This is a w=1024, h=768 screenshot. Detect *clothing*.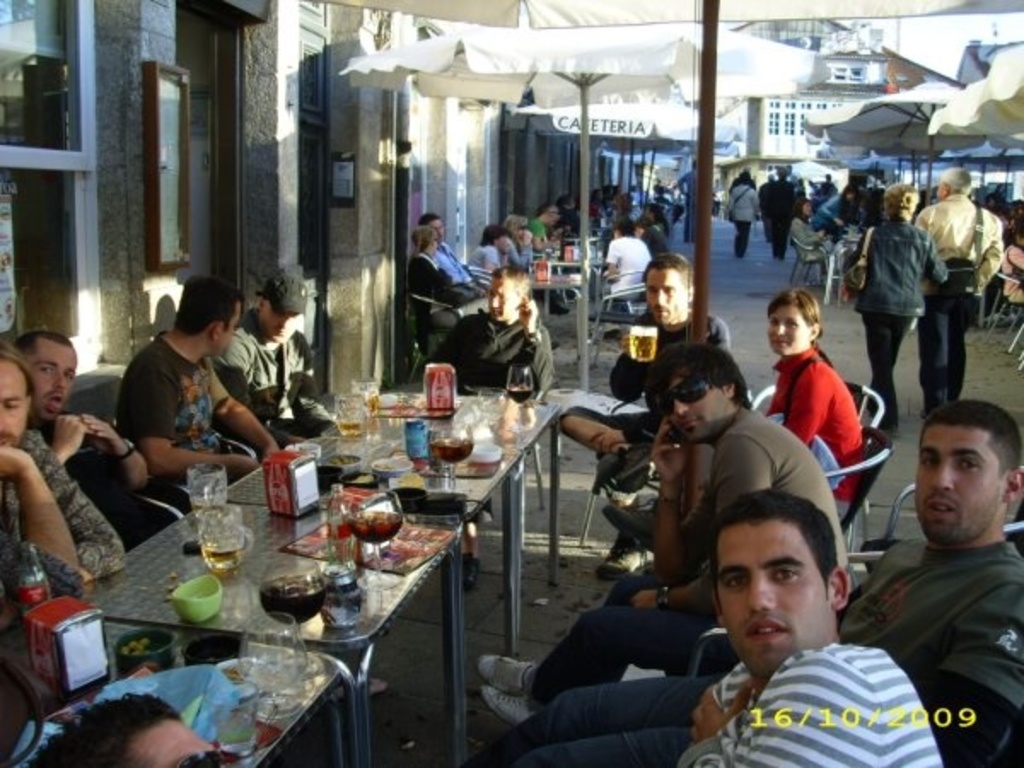
box(816, 189, 847, 227).
